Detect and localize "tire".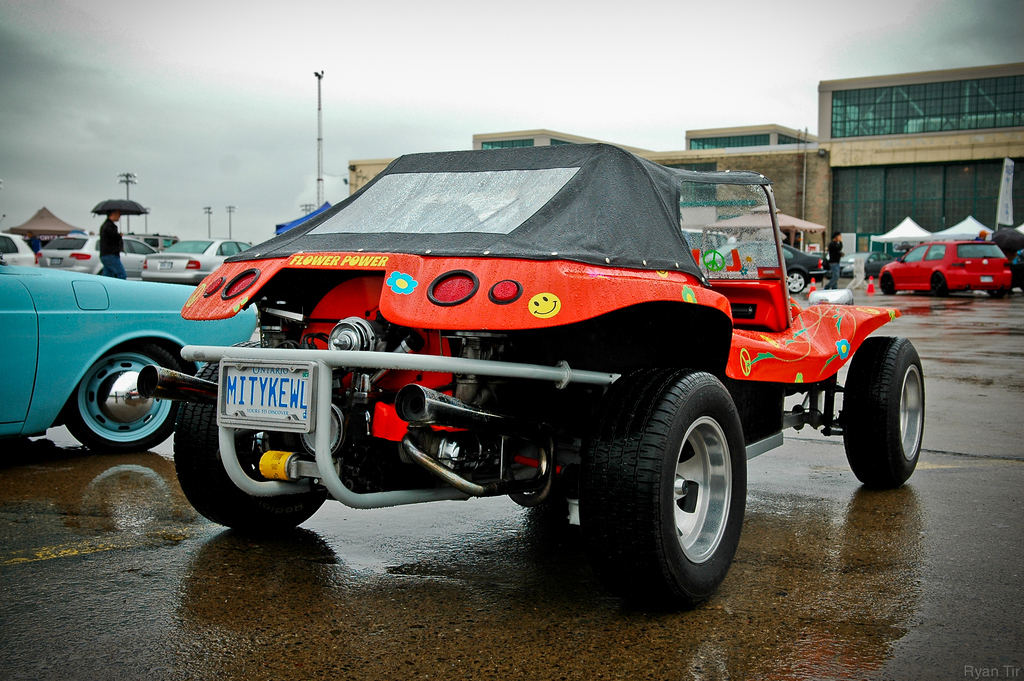
Localized at region(600, 356, 762, 610).
